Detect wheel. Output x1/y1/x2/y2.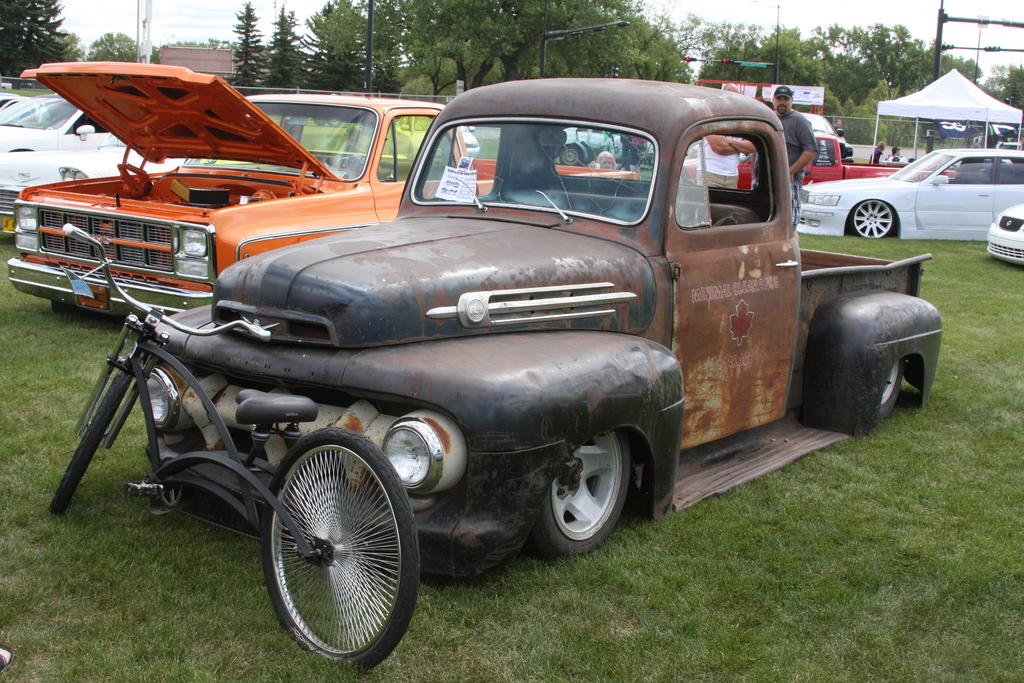
847/197/897/241.
